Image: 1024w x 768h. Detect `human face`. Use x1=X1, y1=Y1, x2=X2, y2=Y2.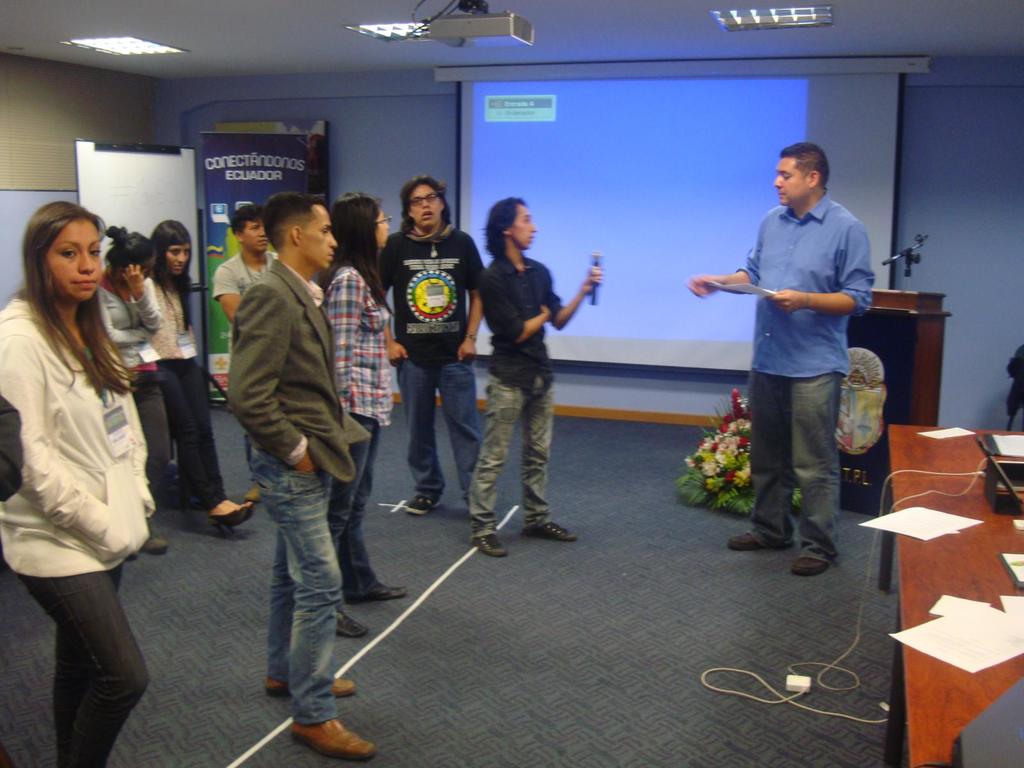
x1=511, y1=204, x2=536, y2=248.
